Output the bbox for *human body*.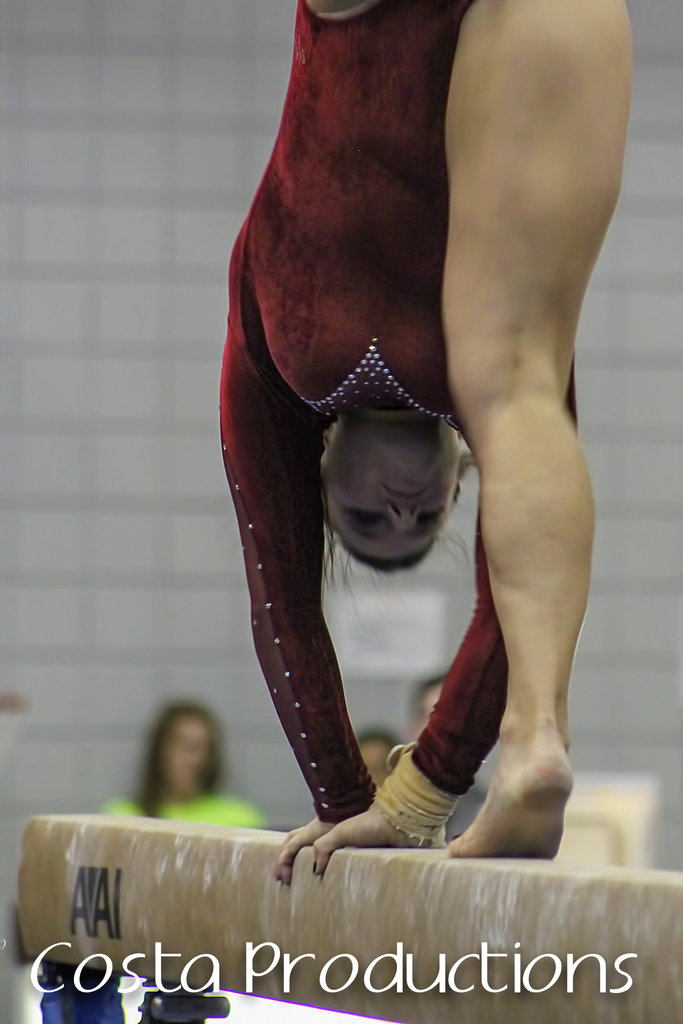
box(92, 790, 269, 831).
